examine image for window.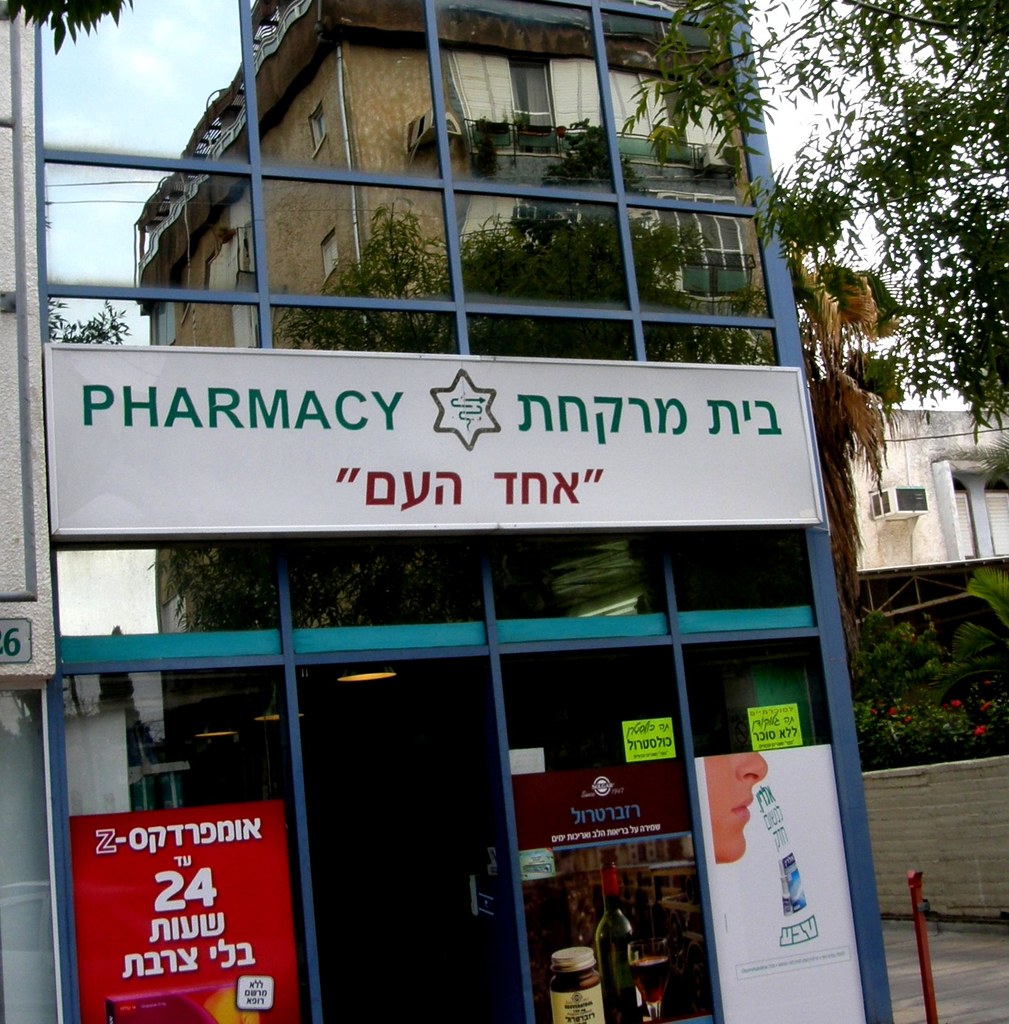
Examination result: 508/60/556/156.
